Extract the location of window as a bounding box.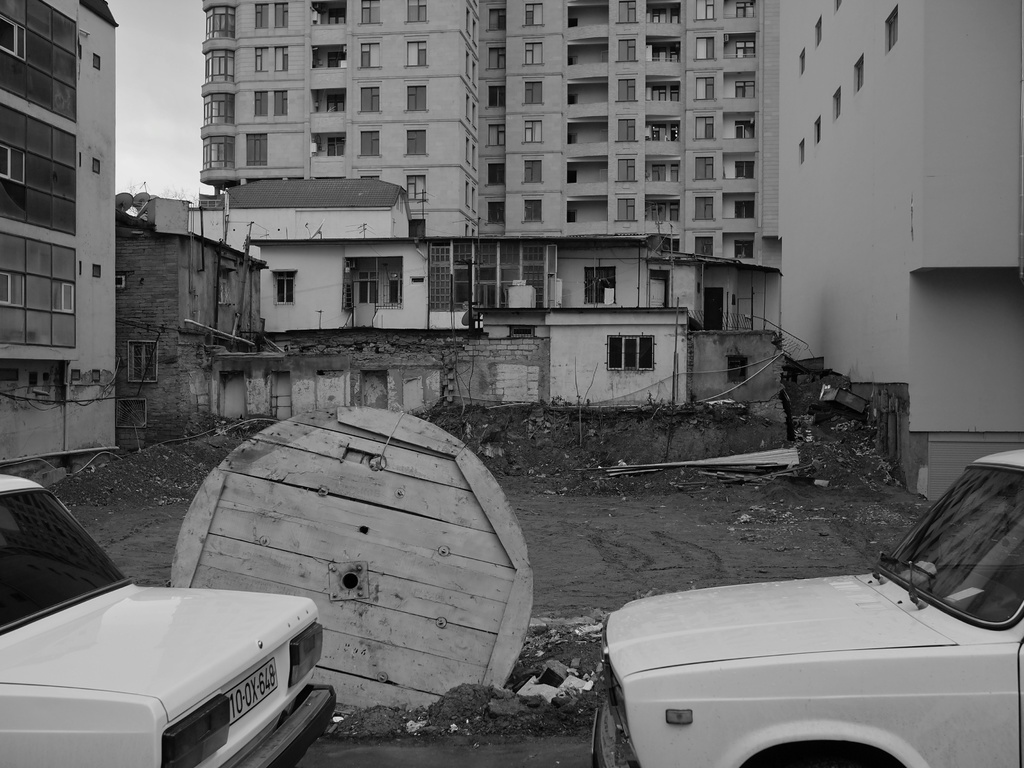
select_region(254, 90, 269, 117).
